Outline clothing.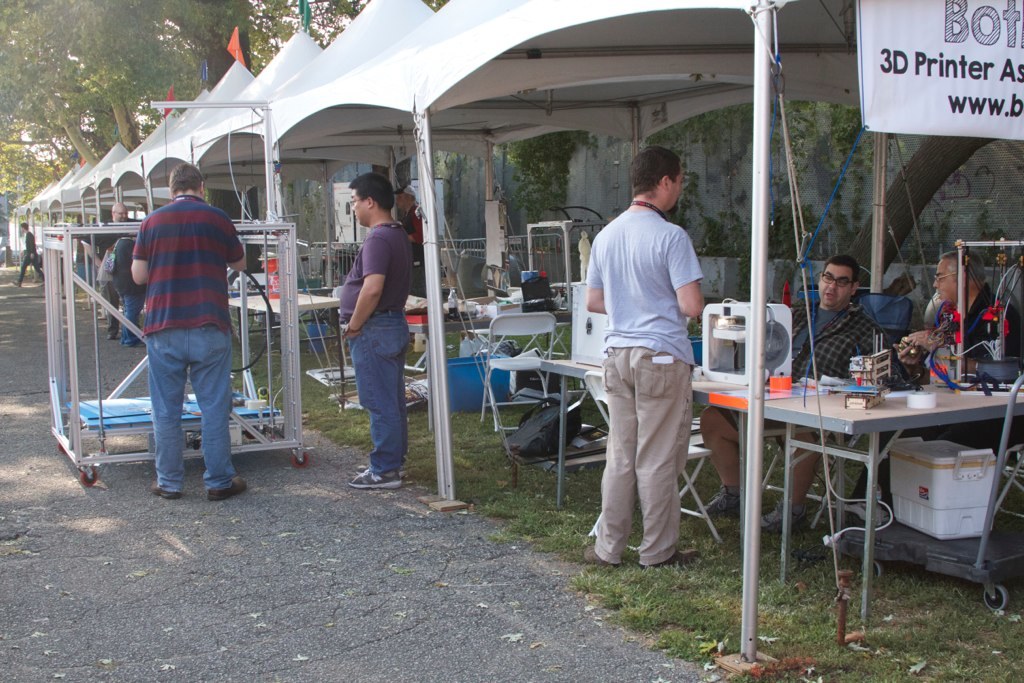
Outline: bbox=[109, 233, 141, 338].
